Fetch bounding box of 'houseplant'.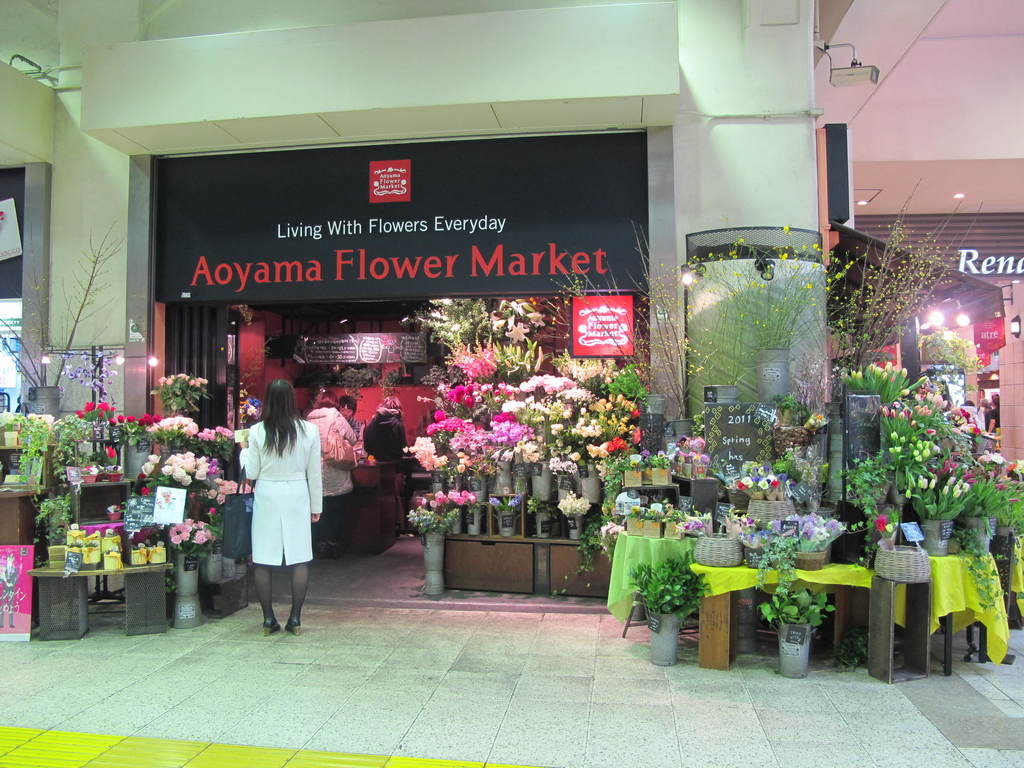
Bbox: detection(977, 431, 1002, 458).
